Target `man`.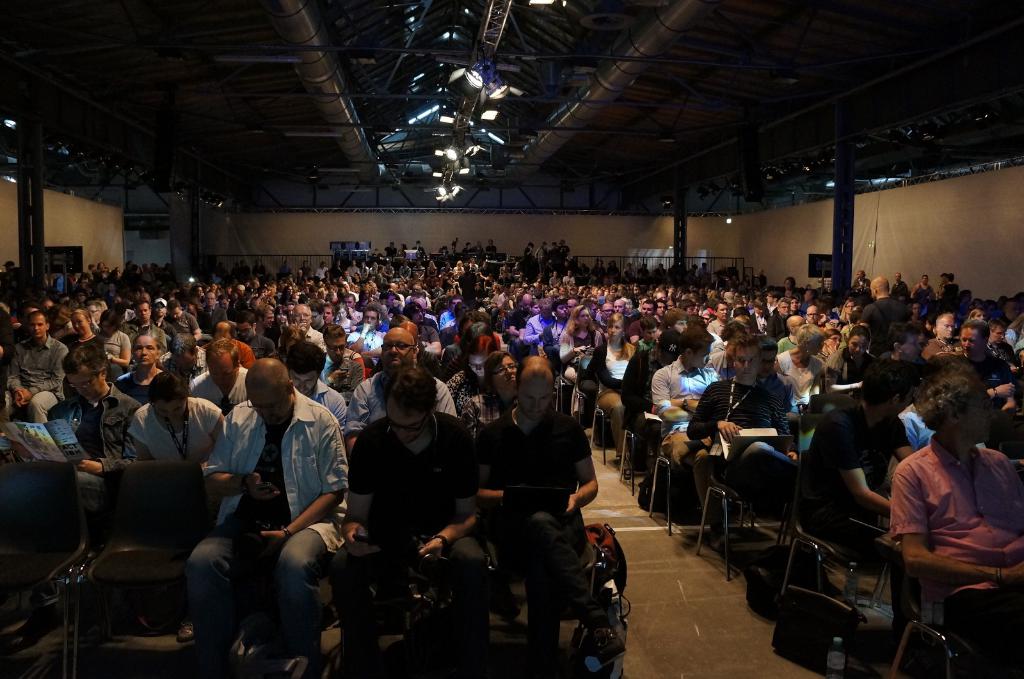
Target region: x1=937, y1=271, x2=948, y2=292.
